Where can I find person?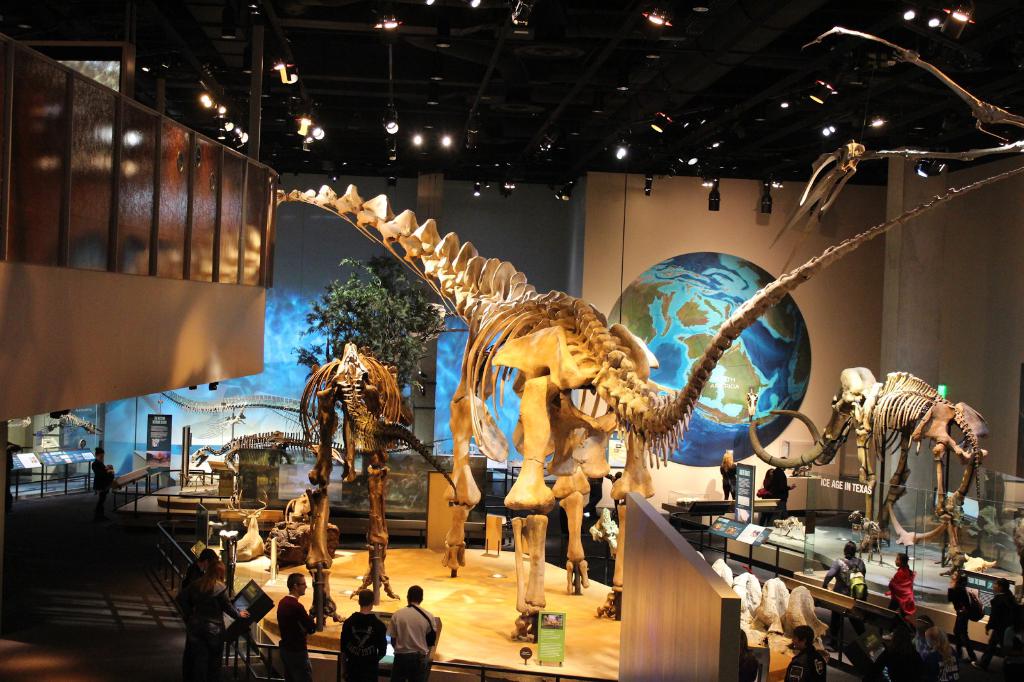
You can find it at (left=716, top=448, right=748, bottom=502).
